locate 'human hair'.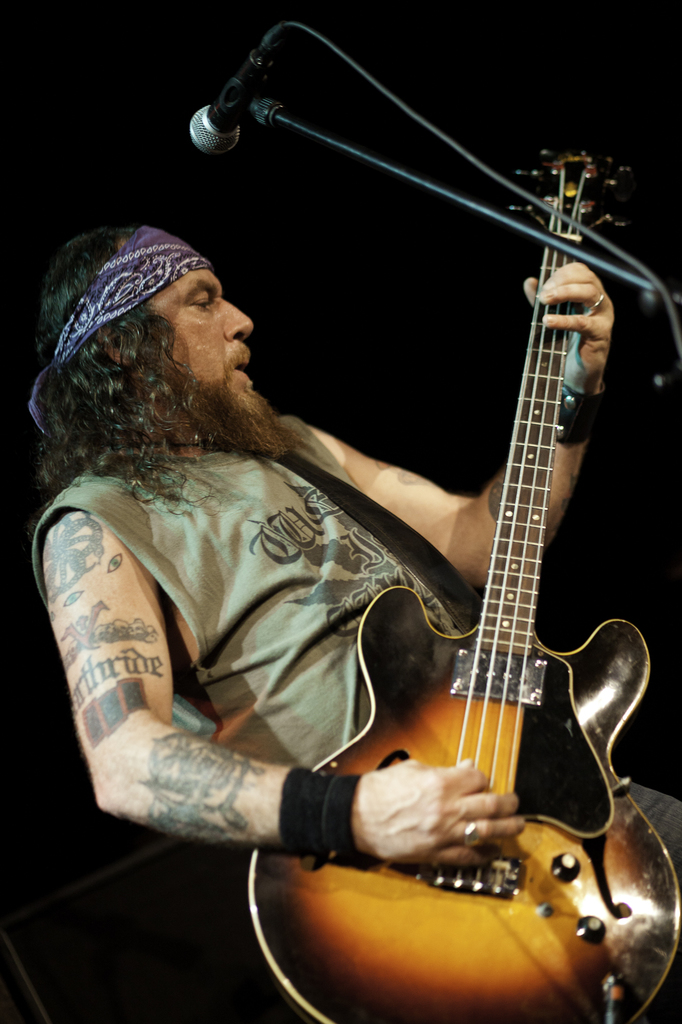
Bounding box: {"left": 50, "top": 237, "right": 257, "bottom": 474}.
